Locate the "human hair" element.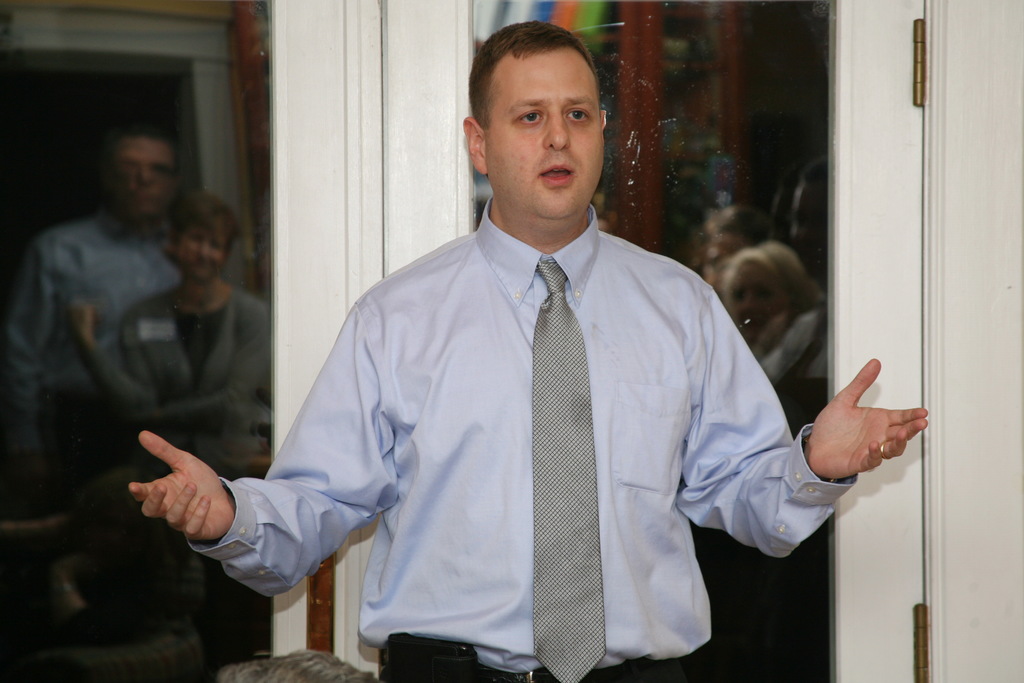
Element bbox: pyautogui.locateOnScreen(717, 242, 824, 322).
